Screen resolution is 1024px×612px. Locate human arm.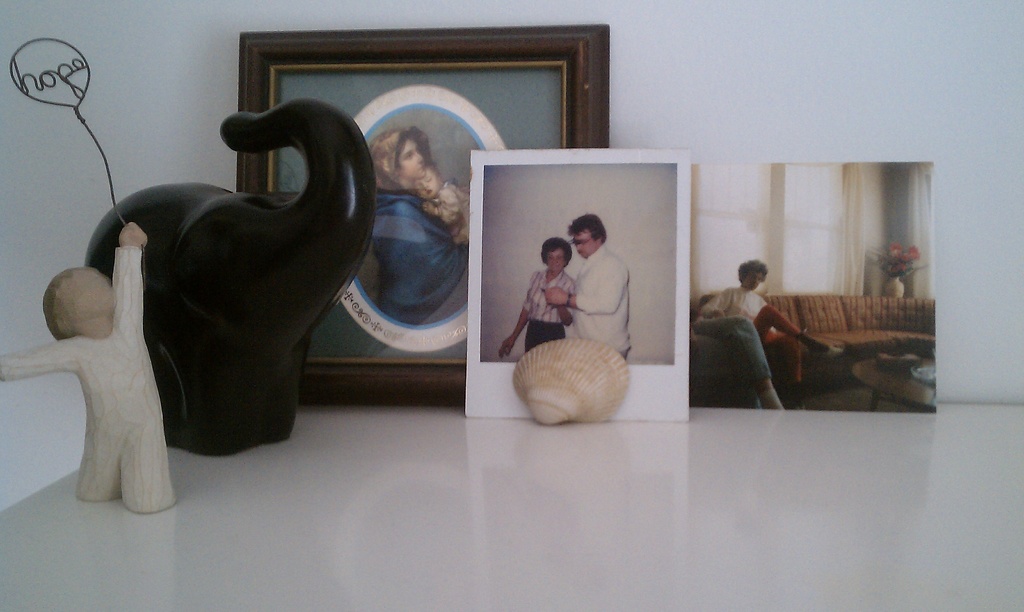
rect(700, 283, 735, 321).
